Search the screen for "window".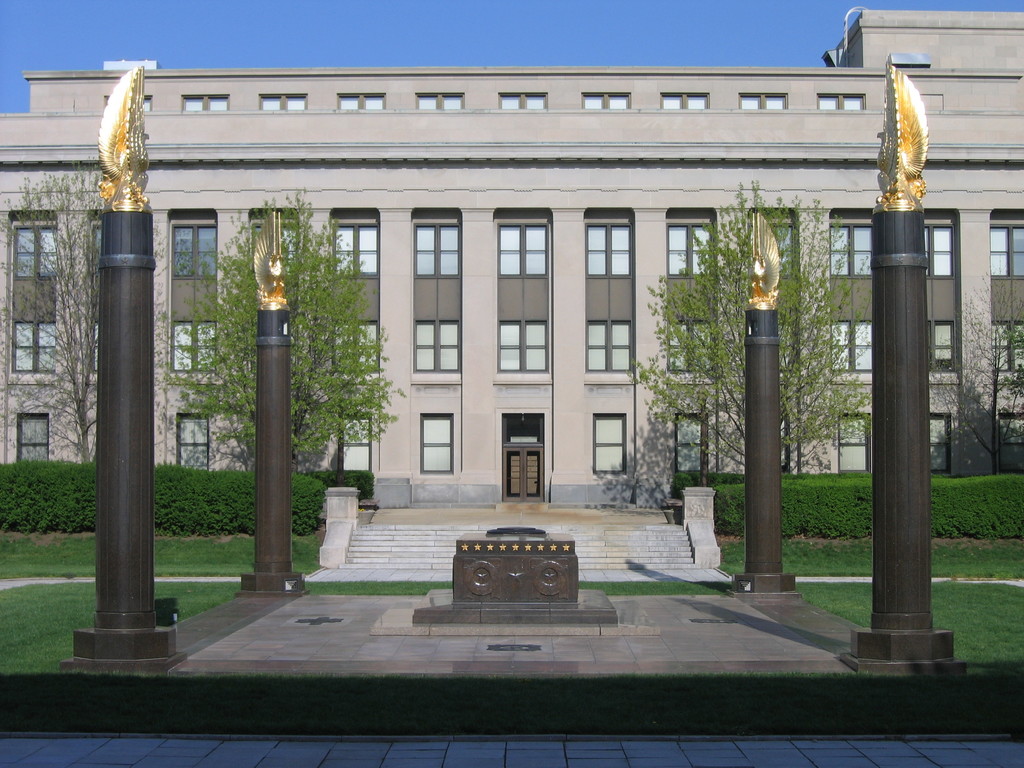
Found at {"left": 680, "top": 416, "right": 704, "bottom": 474}.
